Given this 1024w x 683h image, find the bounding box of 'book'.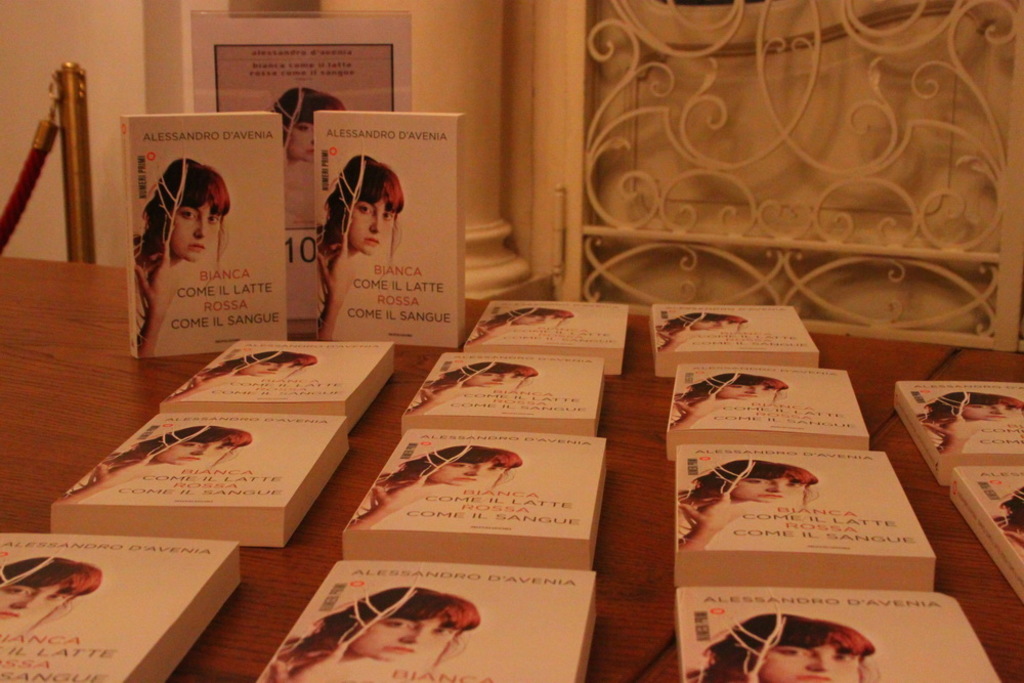
BBox(338, 429, 610, 570).
